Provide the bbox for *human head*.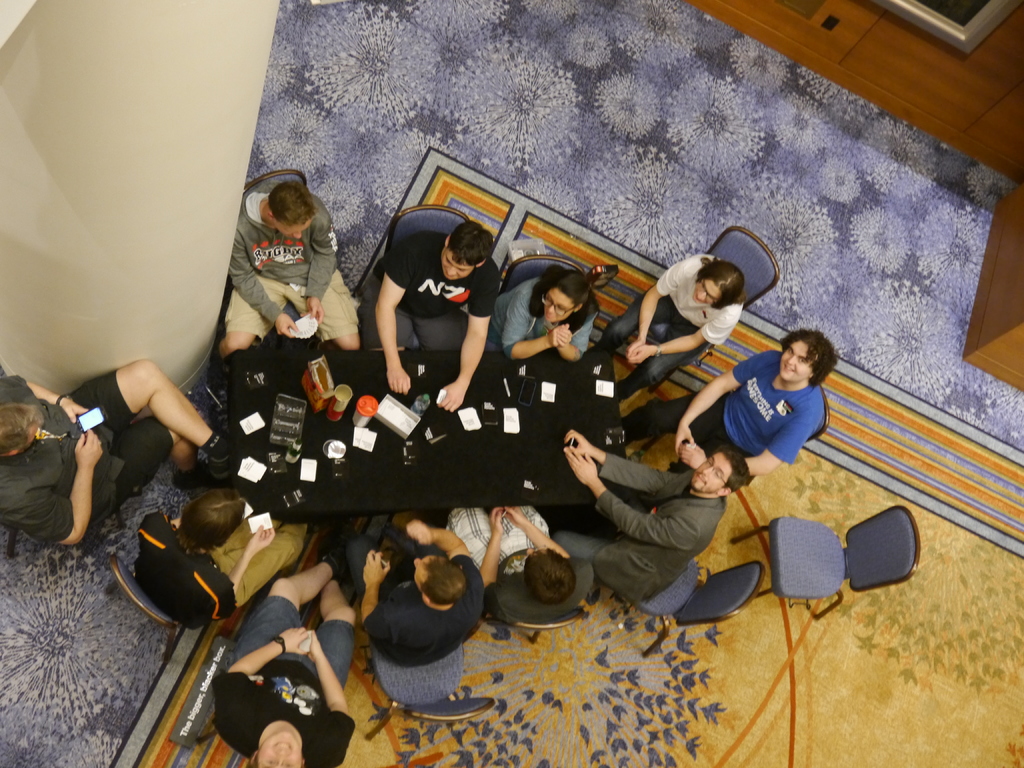
bbox=[412, 558, 464, 611].
